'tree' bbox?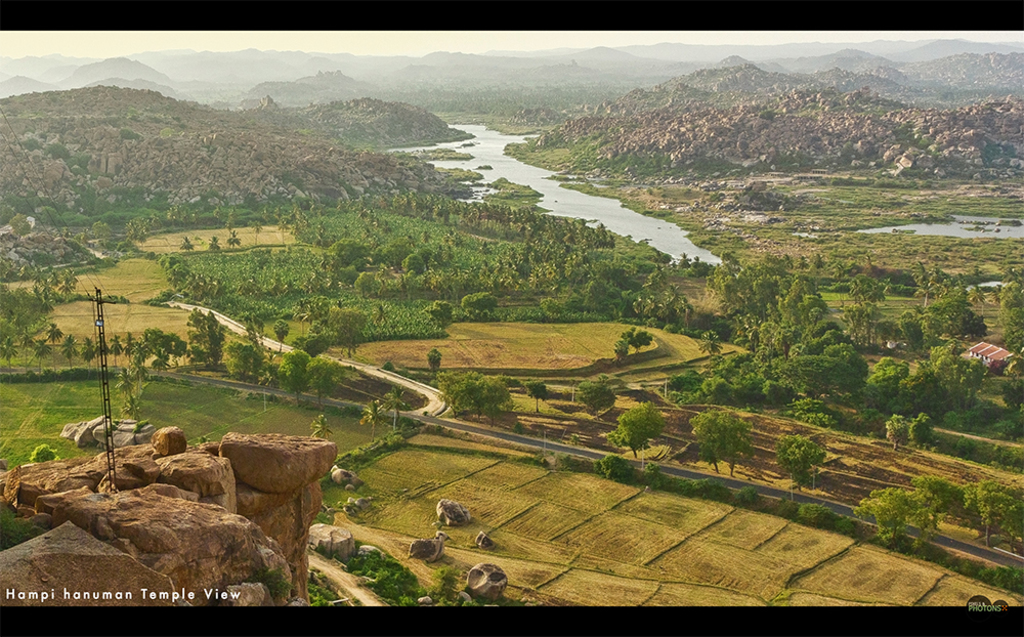
bbox(433, 367, 516, 433)
